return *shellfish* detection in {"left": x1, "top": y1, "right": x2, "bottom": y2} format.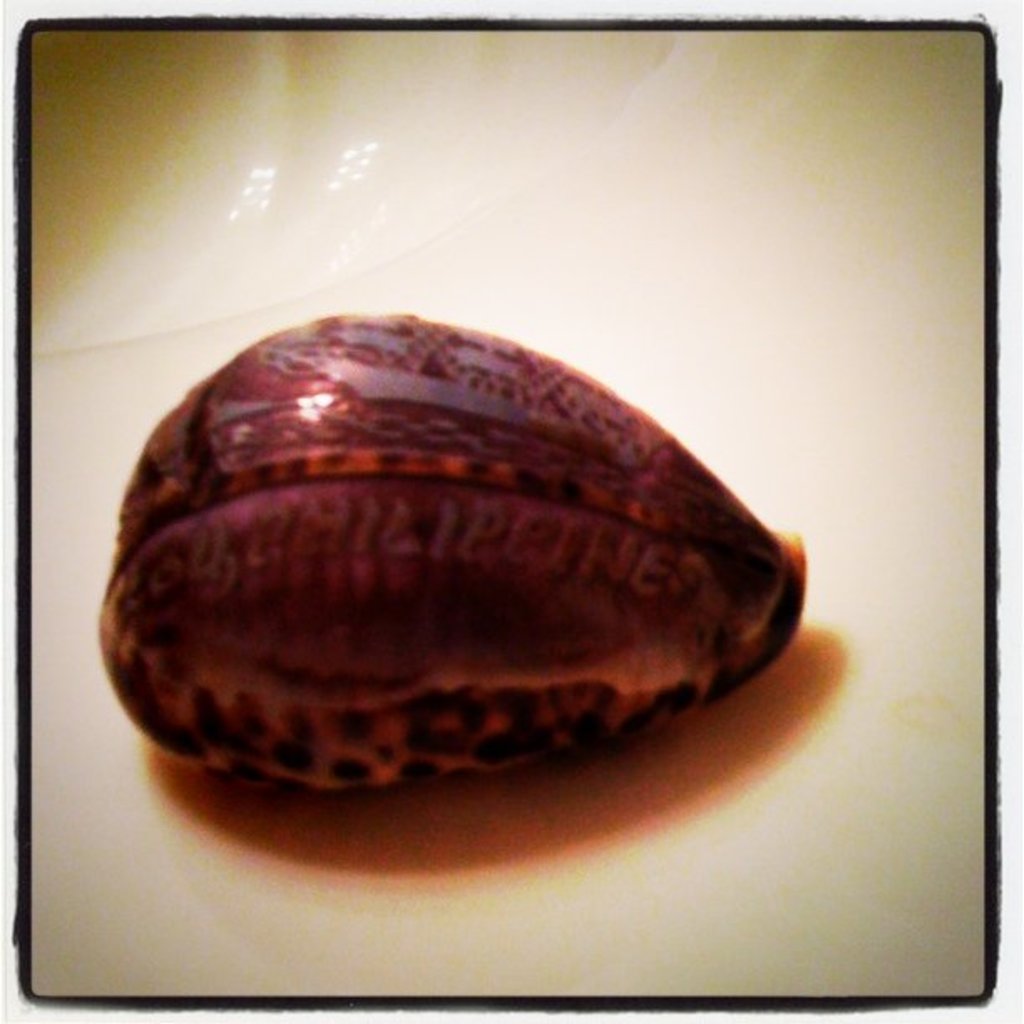
{"left": 109, "top": 378, "right": 756, "bottom": 817}.
